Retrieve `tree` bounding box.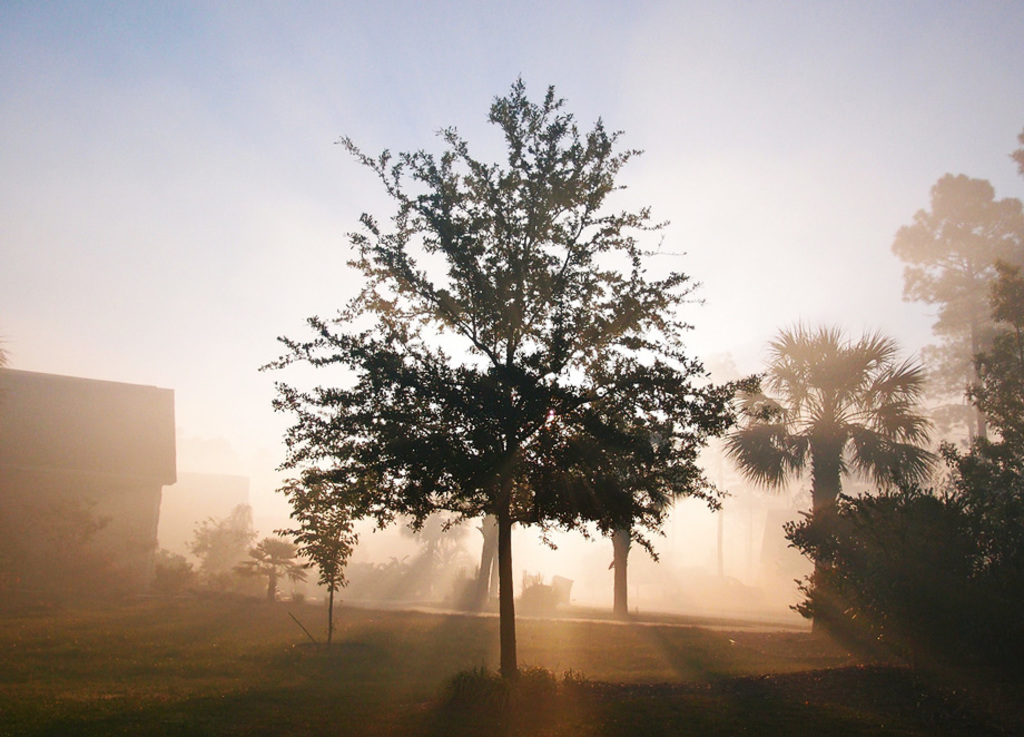
Bounding box: [187,500,249,597].
